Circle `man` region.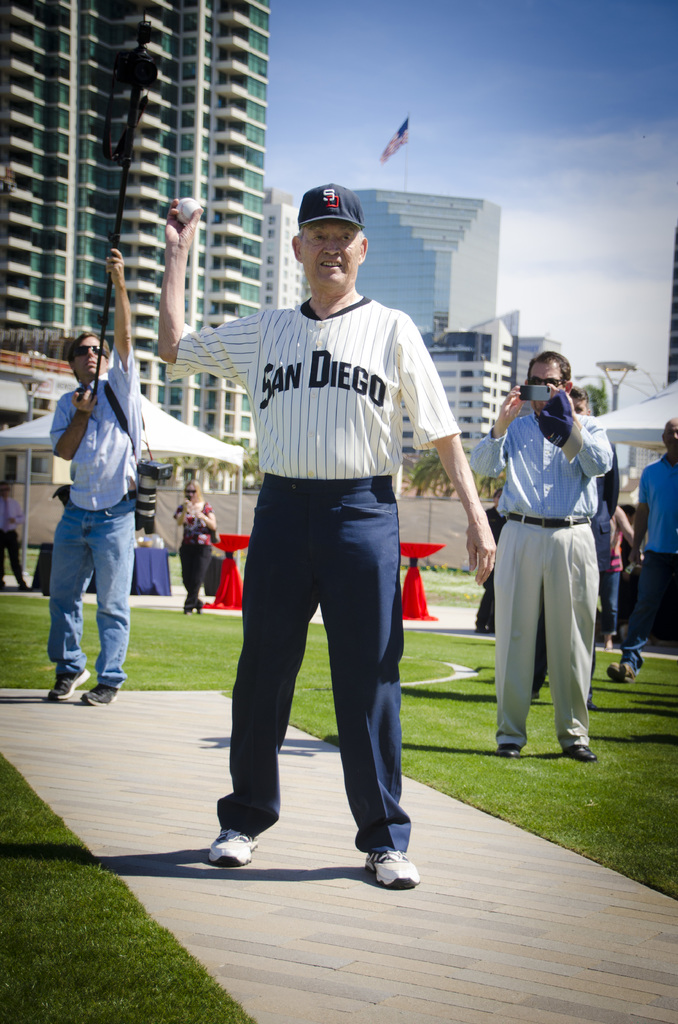
Region: box(156, 179, 492, 891).
